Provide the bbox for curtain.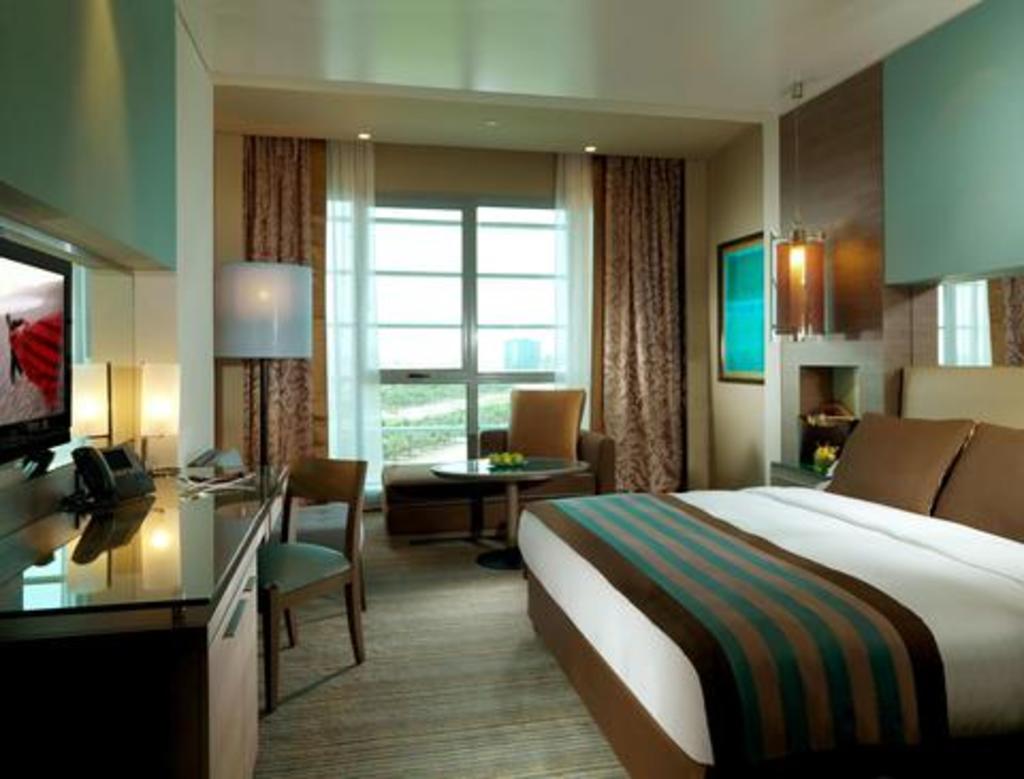
(326, 132, 382, 508).
